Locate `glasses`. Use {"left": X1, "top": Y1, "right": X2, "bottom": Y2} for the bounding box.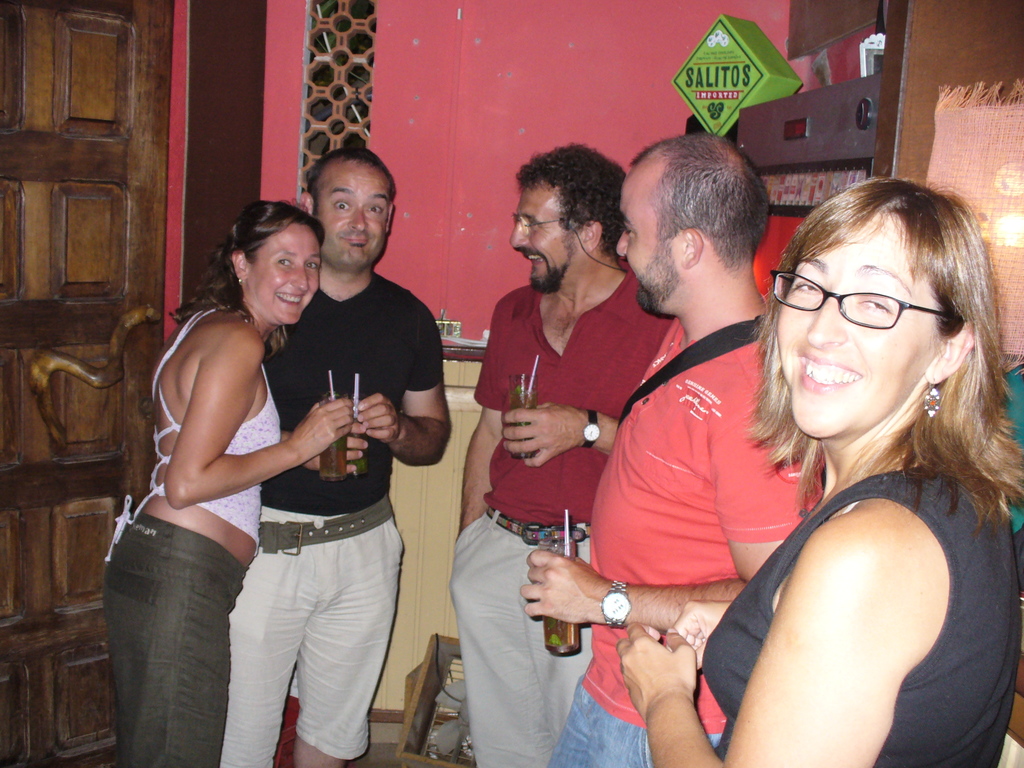
{"left": 782, "top": 275, "right": 947, "bottom": 335}.
